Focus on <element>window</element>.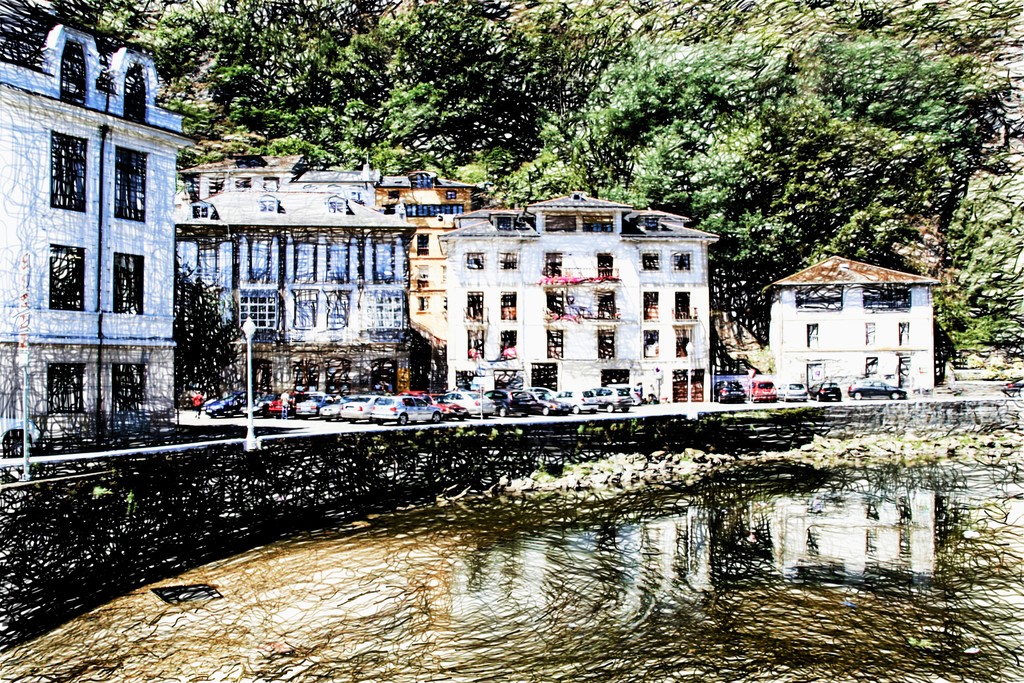
Focused at Rect(804, 323, 820, 348).
